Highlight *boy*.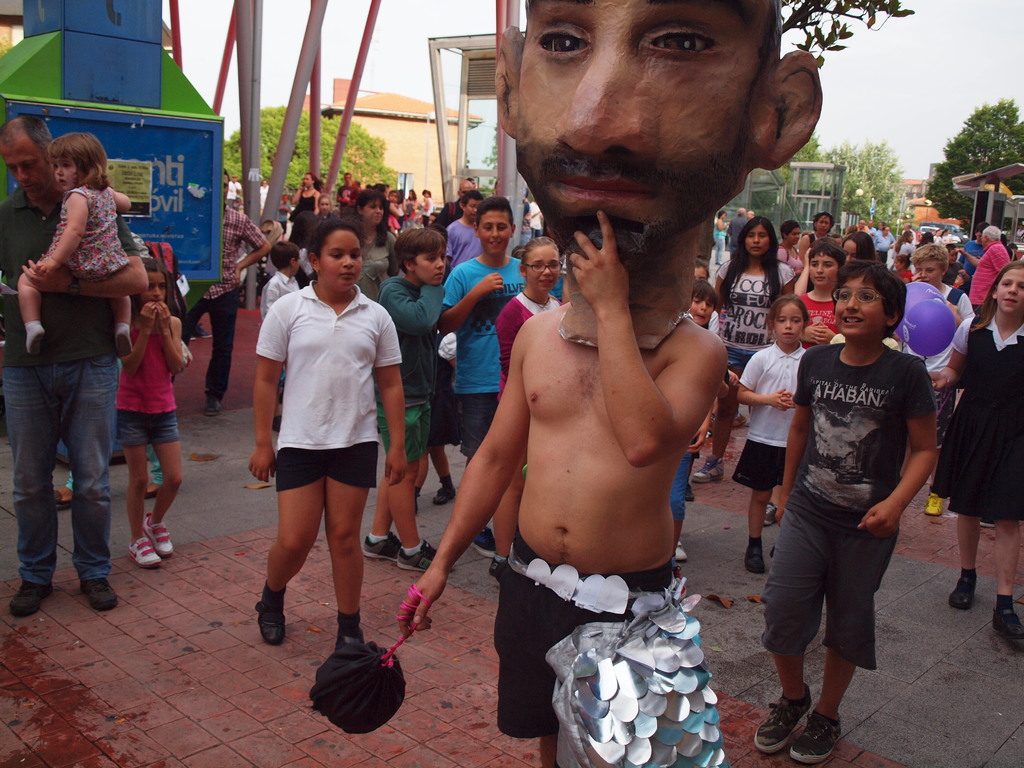
Highlighted region: box(439, 195, 527, 556).
